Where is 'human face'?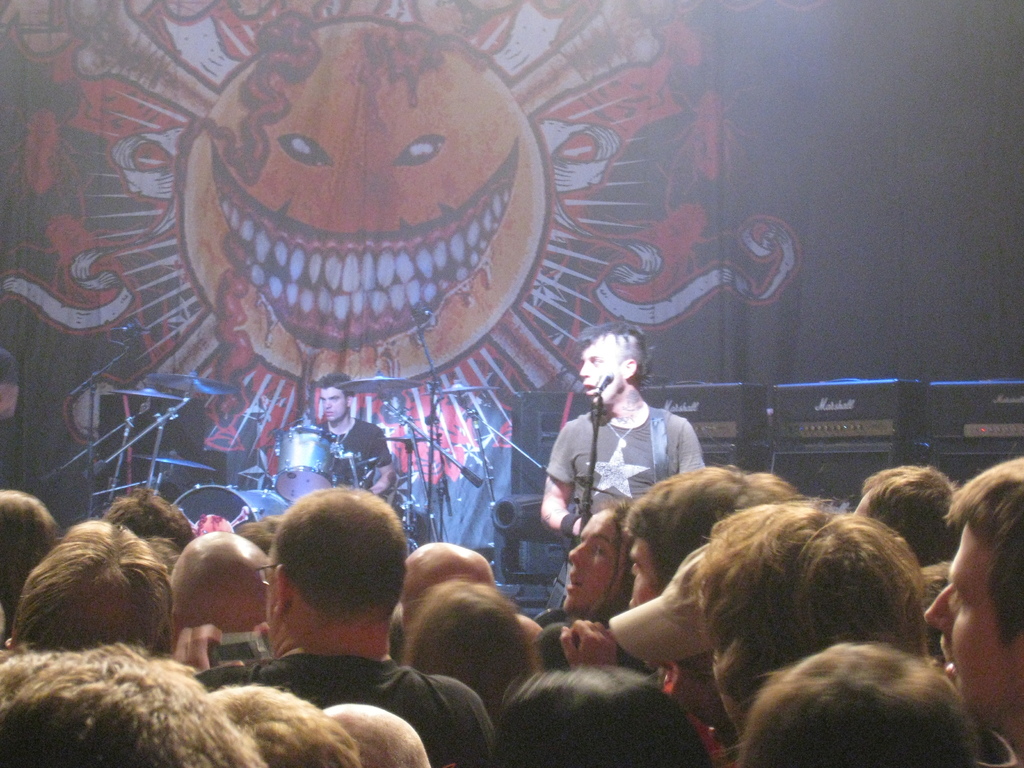
bbox=(320, 385, 348, 424).
